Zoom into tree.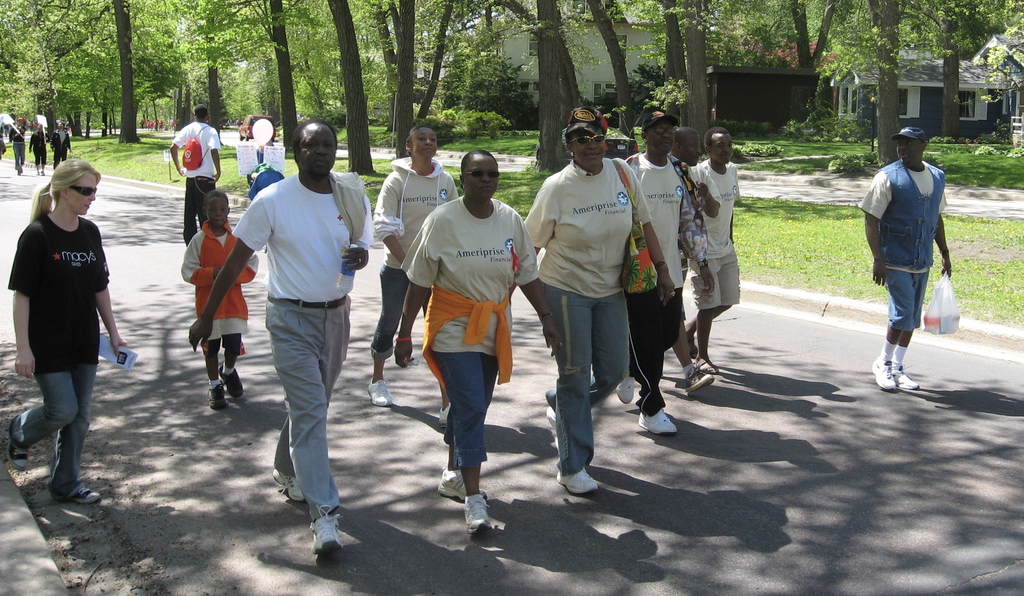
Zoom target: rect(374, 0, 419, 157).
